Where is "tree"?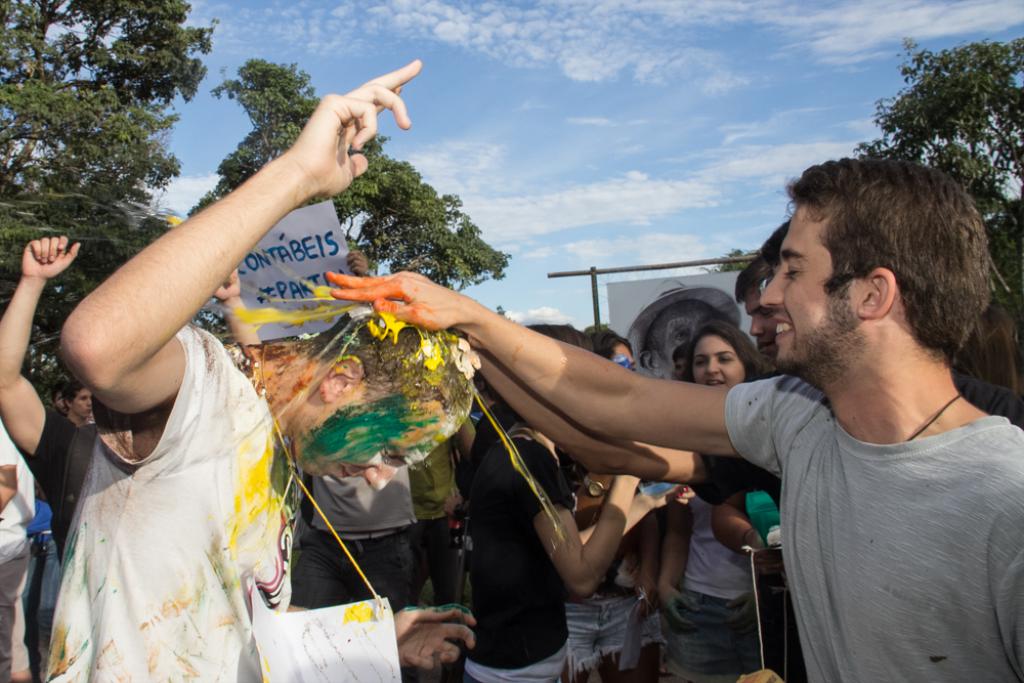
x1=711 y1=20 x2=1023 y2=403.
